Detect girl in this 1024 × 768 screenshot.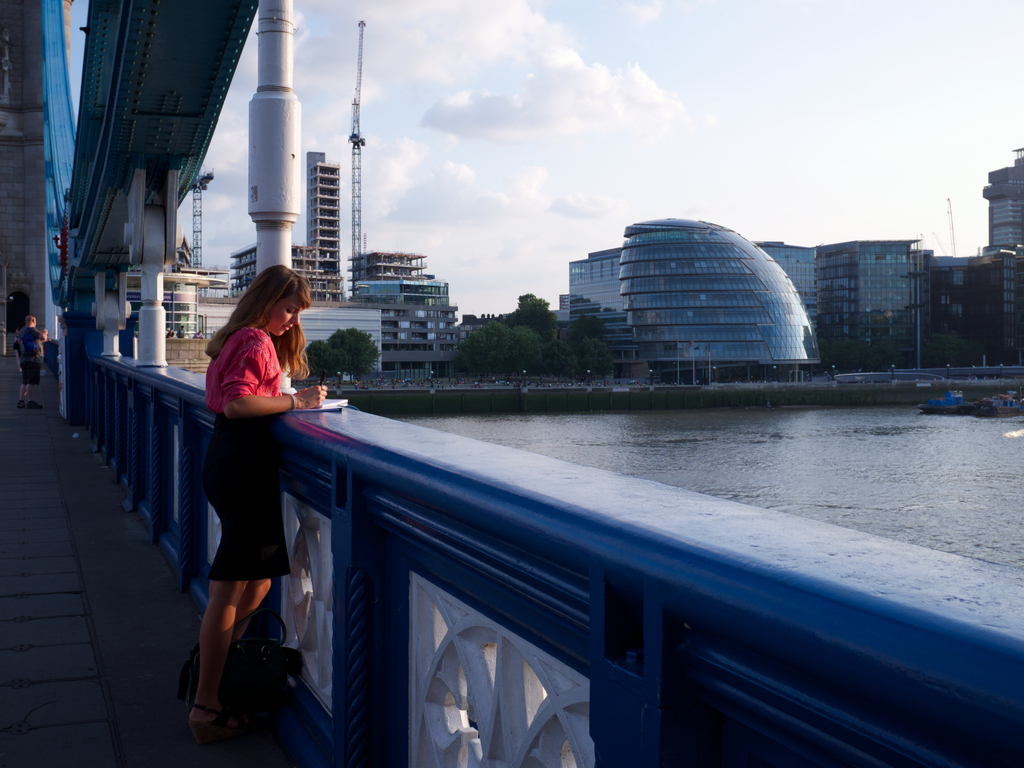
Detection: region(184, 266, 330, 730).
